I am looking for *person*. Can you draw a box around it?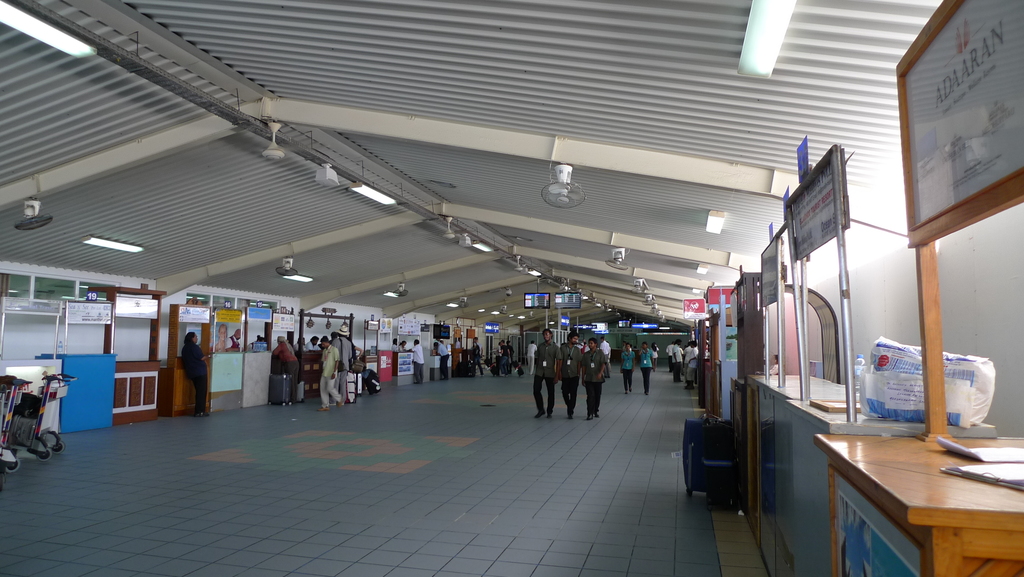
Sure, the bounding box is (406,337,428,386).
